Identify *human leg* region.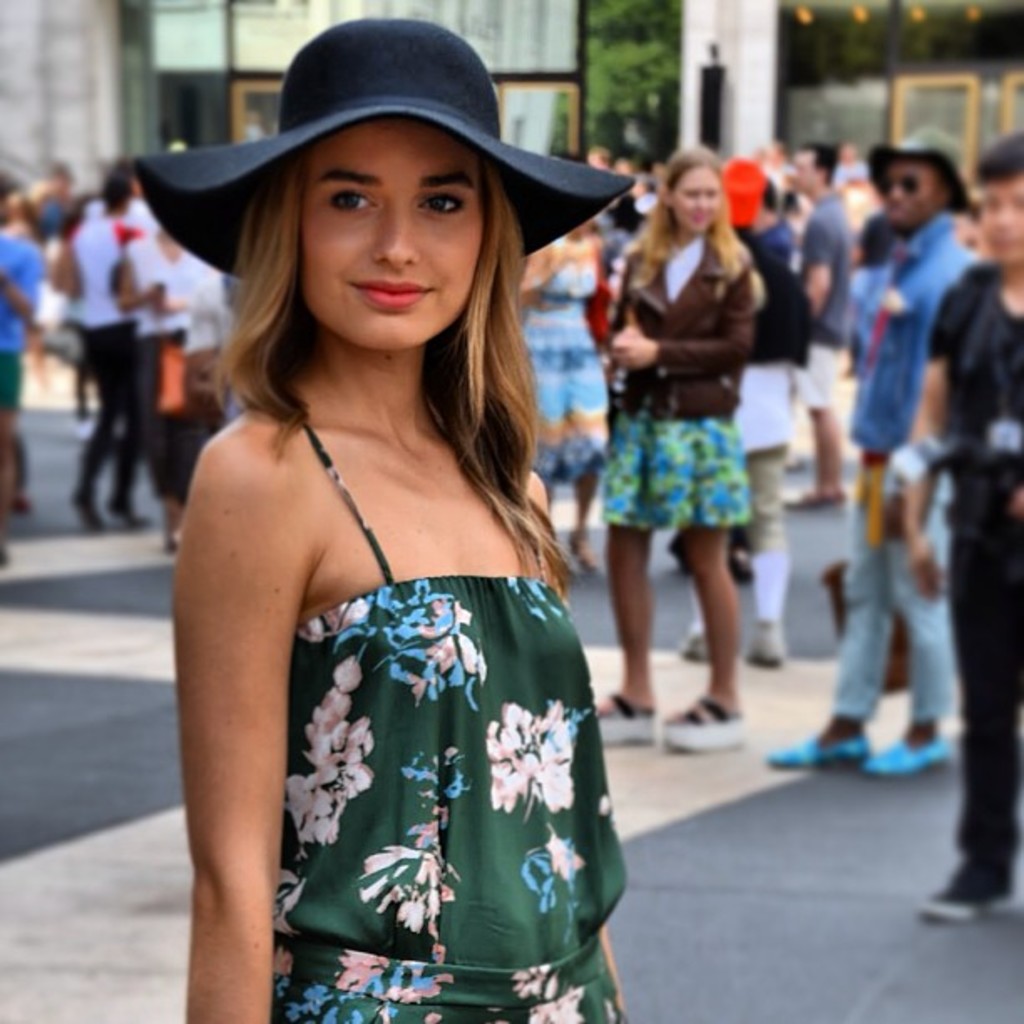
Region: <region>919, 463, 1022, 915</region>.
